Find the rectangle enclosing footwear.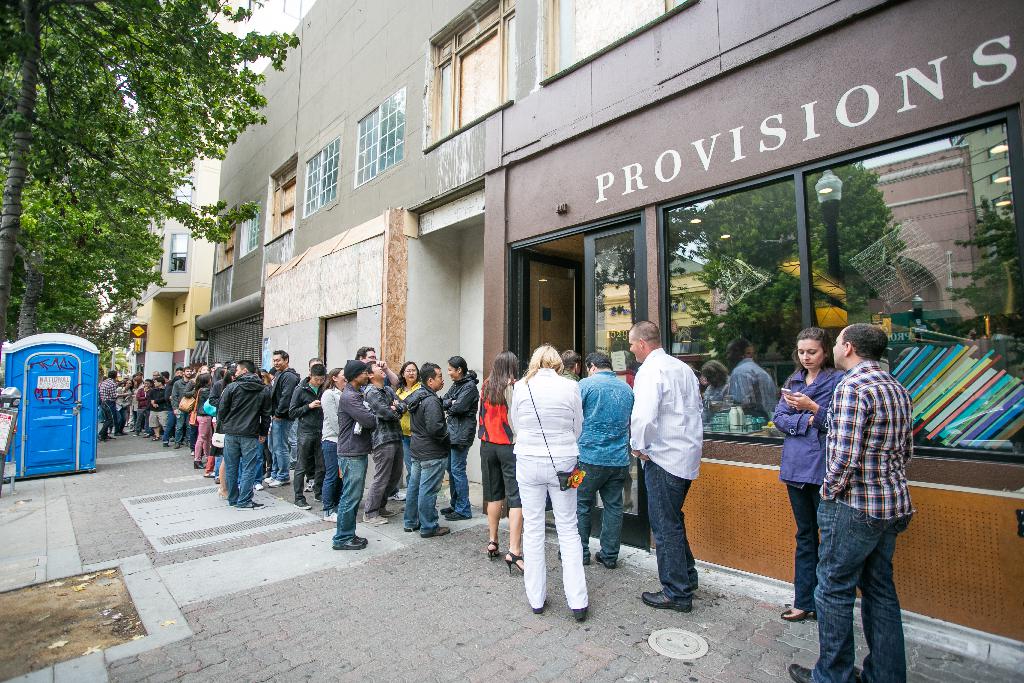
<region>259, 483, 265, 495</region>.
